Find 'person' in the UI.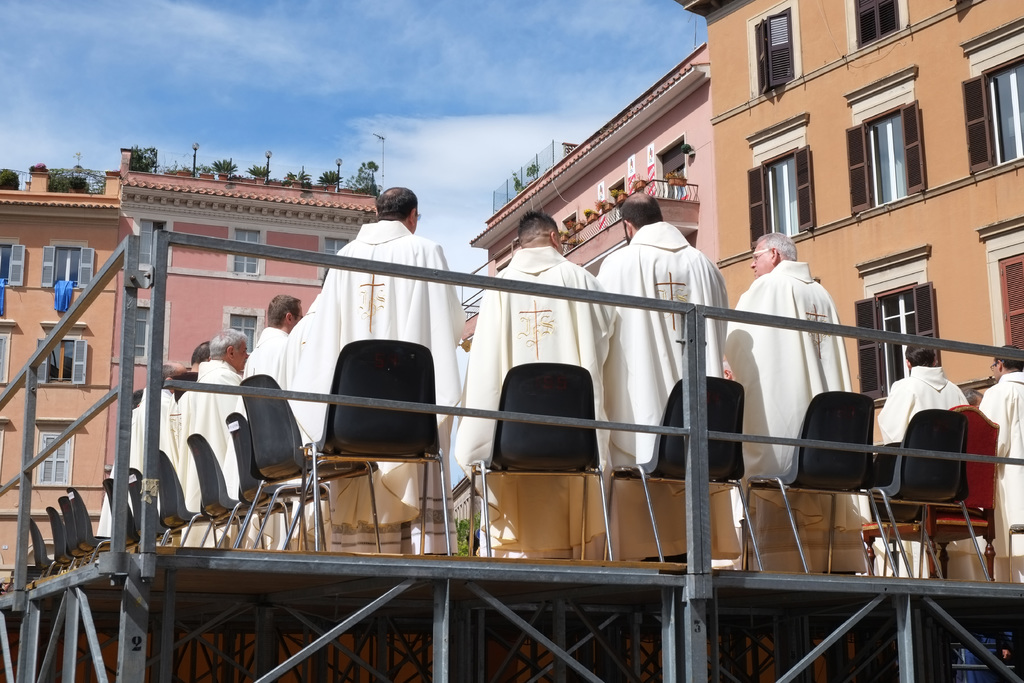
UI element at l=286, t=185, r=467, b=556.
